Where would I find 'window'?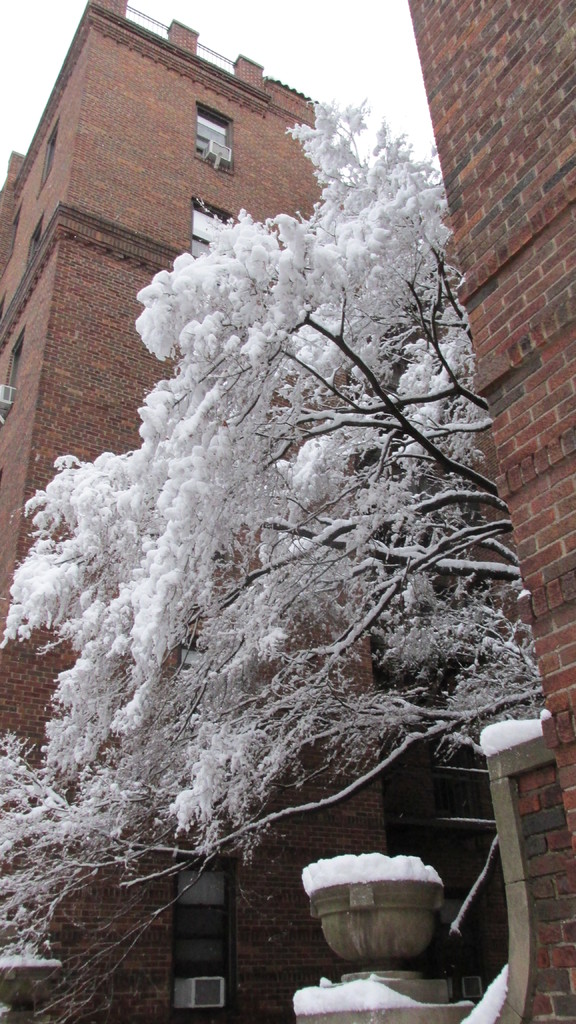
At detection(3, 346, 28, 413).
